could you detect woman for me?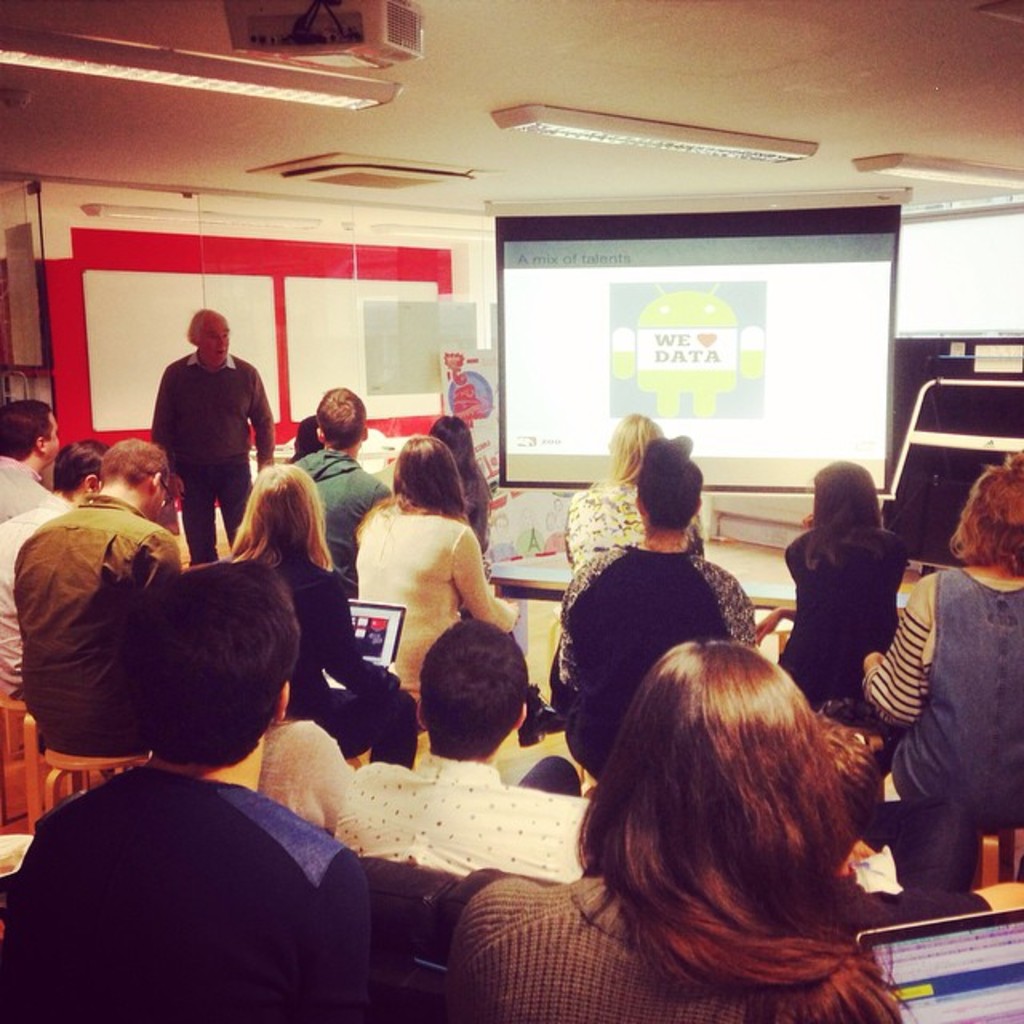
Detection result: <bbox>427, 410, 490, 578</bbox>.
